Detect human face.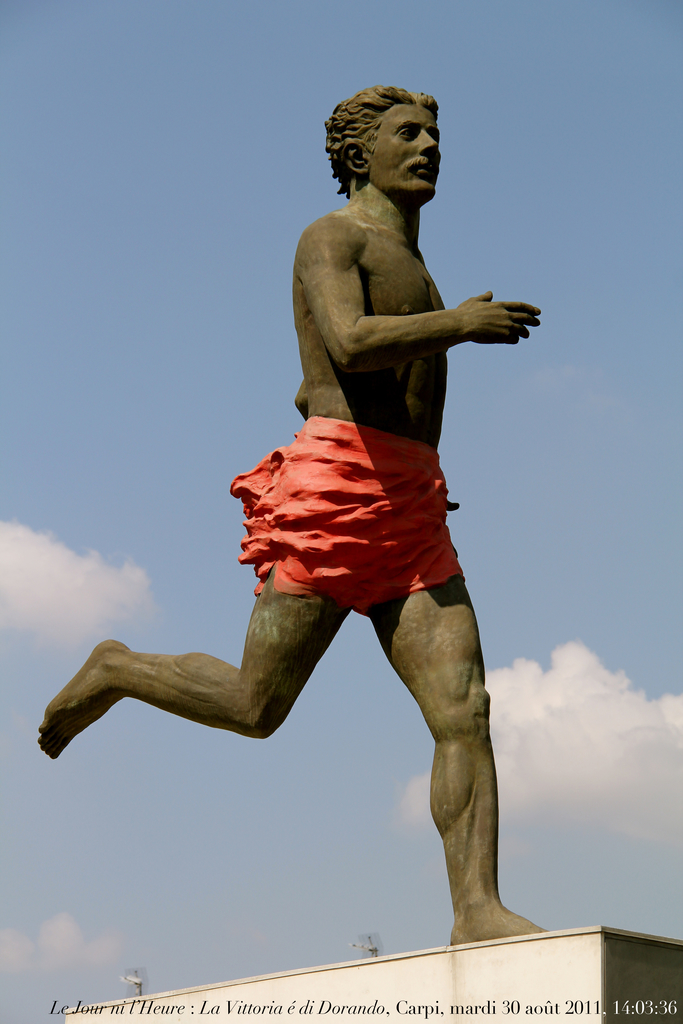
Detected at detection(368, 102, 443, 198).
